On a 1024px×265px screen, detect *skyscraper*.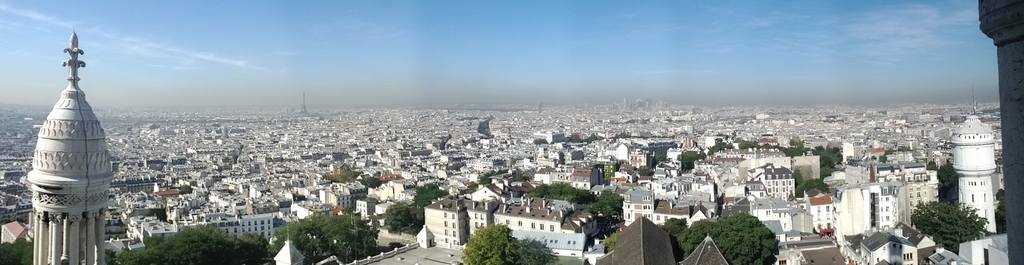
19,42,105,262.
